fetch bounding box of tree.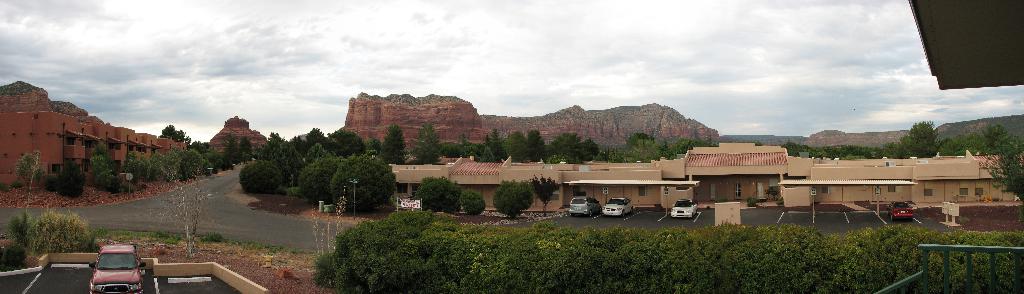
Bbox: l=0, t=209, r=99, b=263.
